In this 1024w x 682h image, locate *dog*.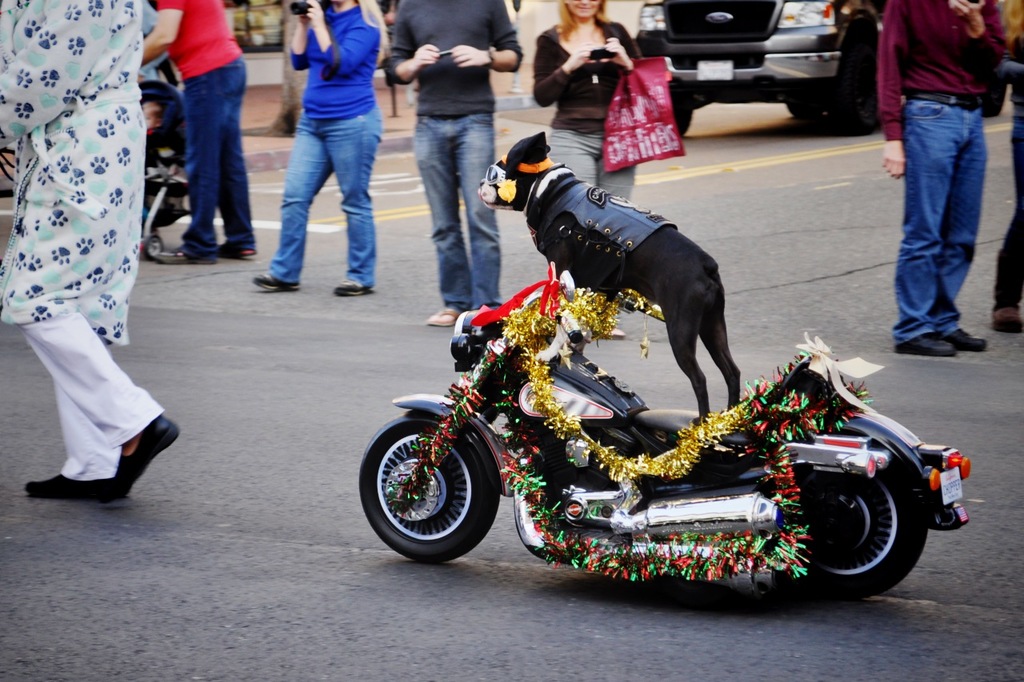
Bounding box: Rect(479, 129, 744, 425).
